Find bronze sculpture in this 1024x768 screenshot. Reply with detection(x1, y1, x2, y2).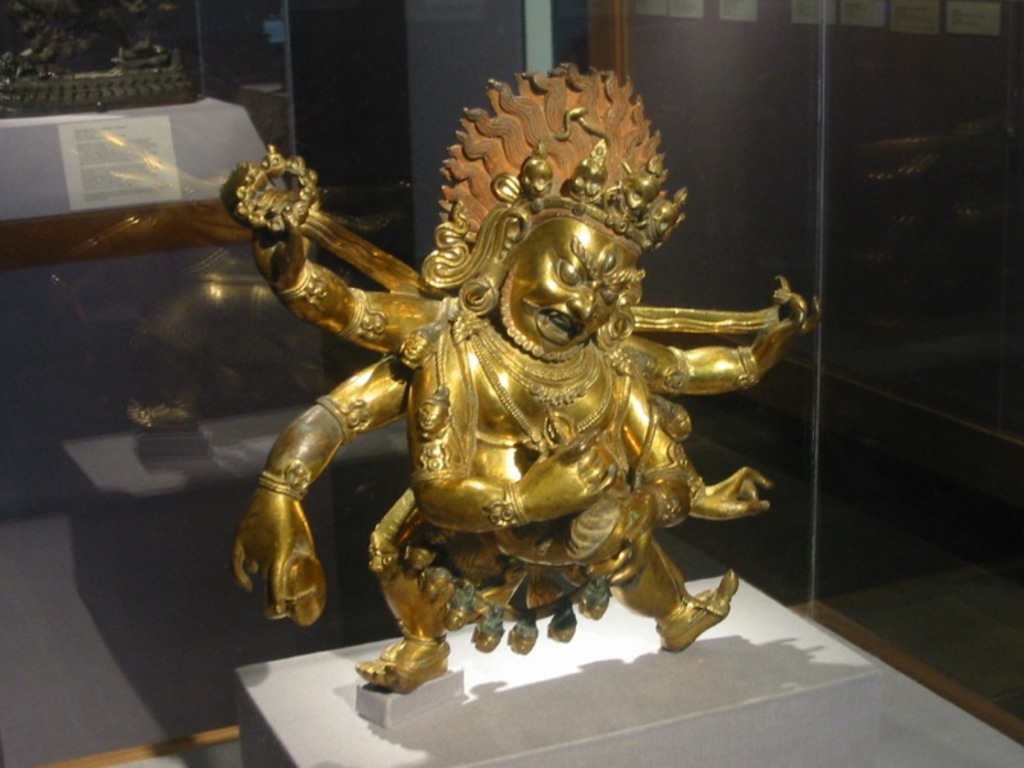
detection(238, 81, 832, 701).
